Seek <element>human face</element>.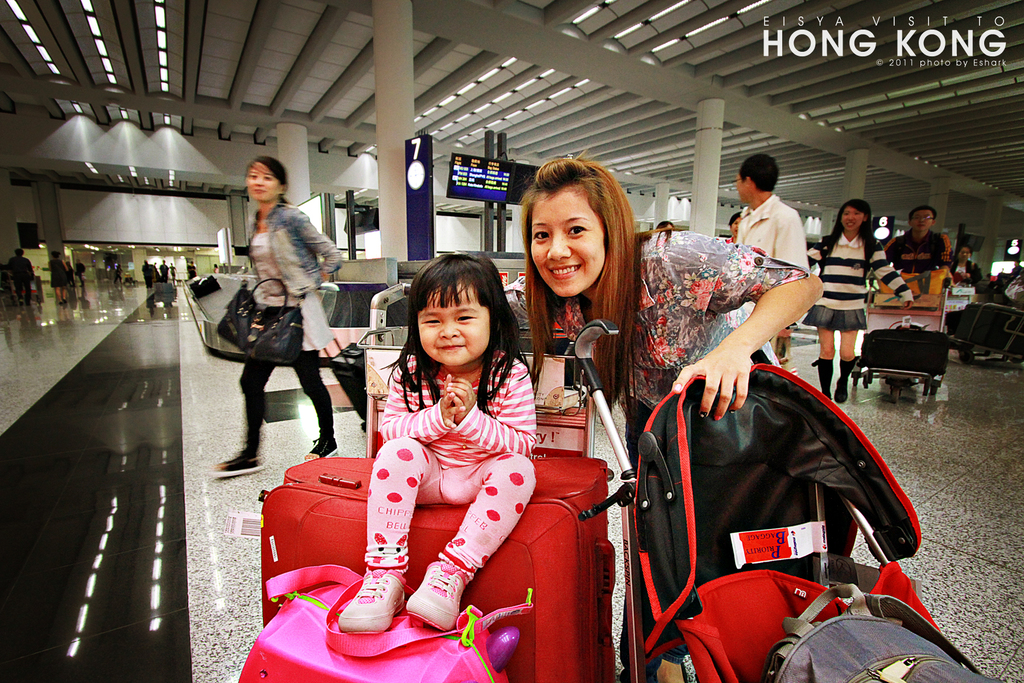
(x1=737, y1=176, x2=747, y2=205).
